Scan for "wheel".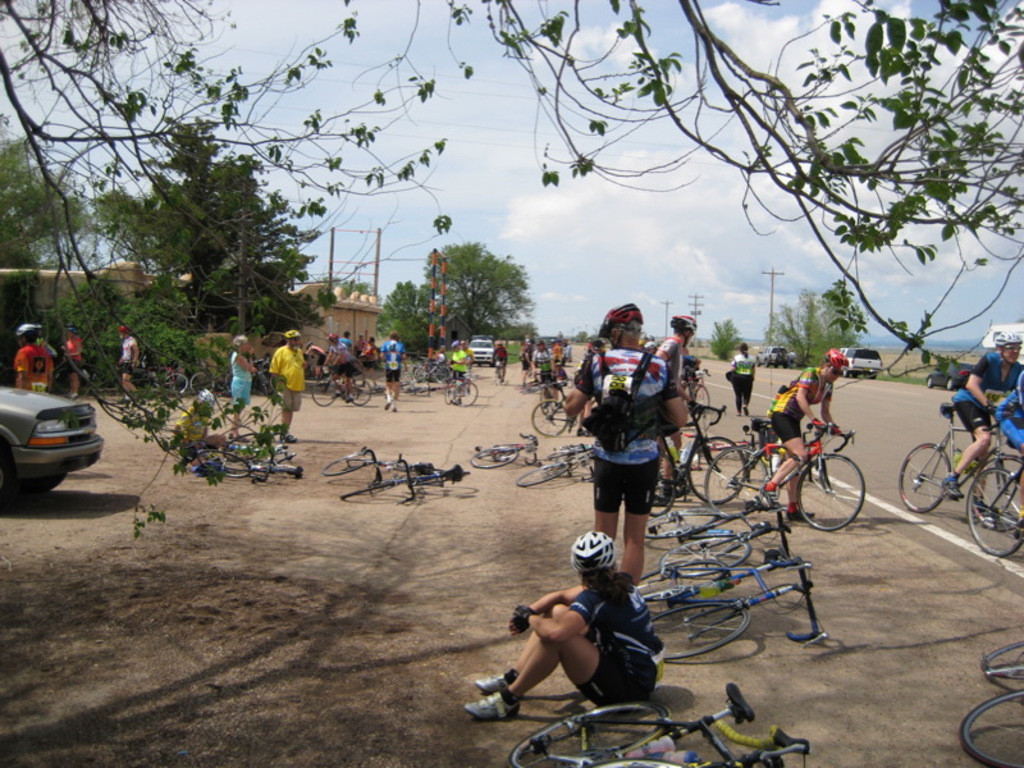
Scan result: detection(643, 504, 723, 543).
